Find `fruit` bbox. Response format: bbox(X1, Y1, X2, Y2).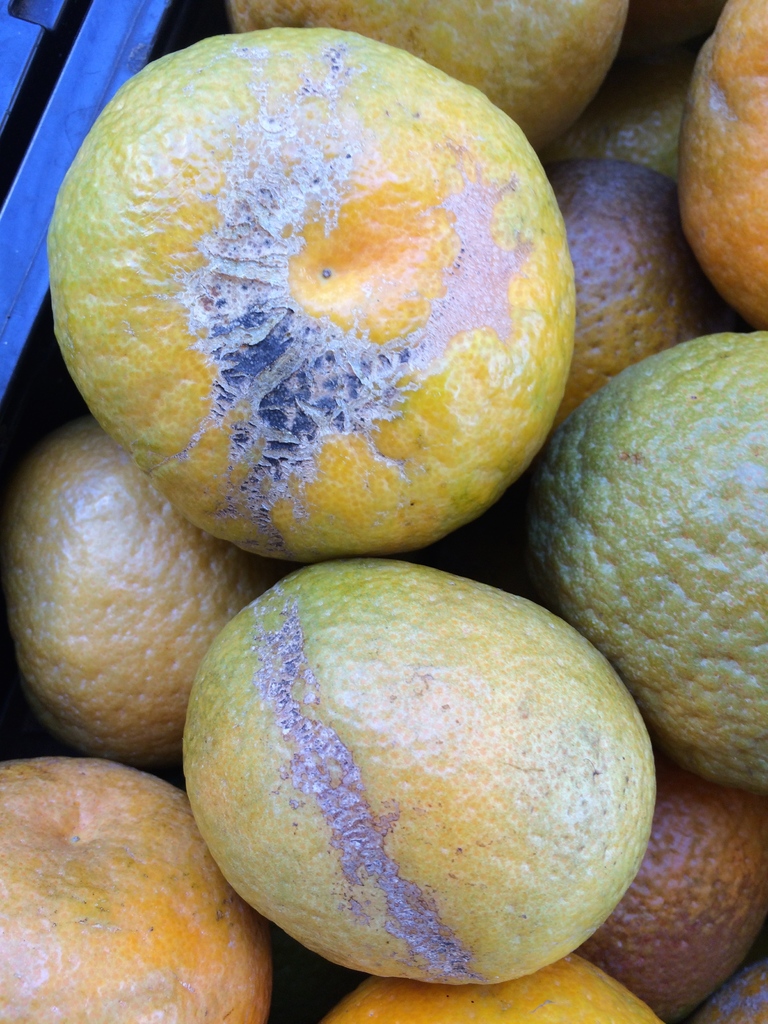
bbox(37, 23, 579, 557).
